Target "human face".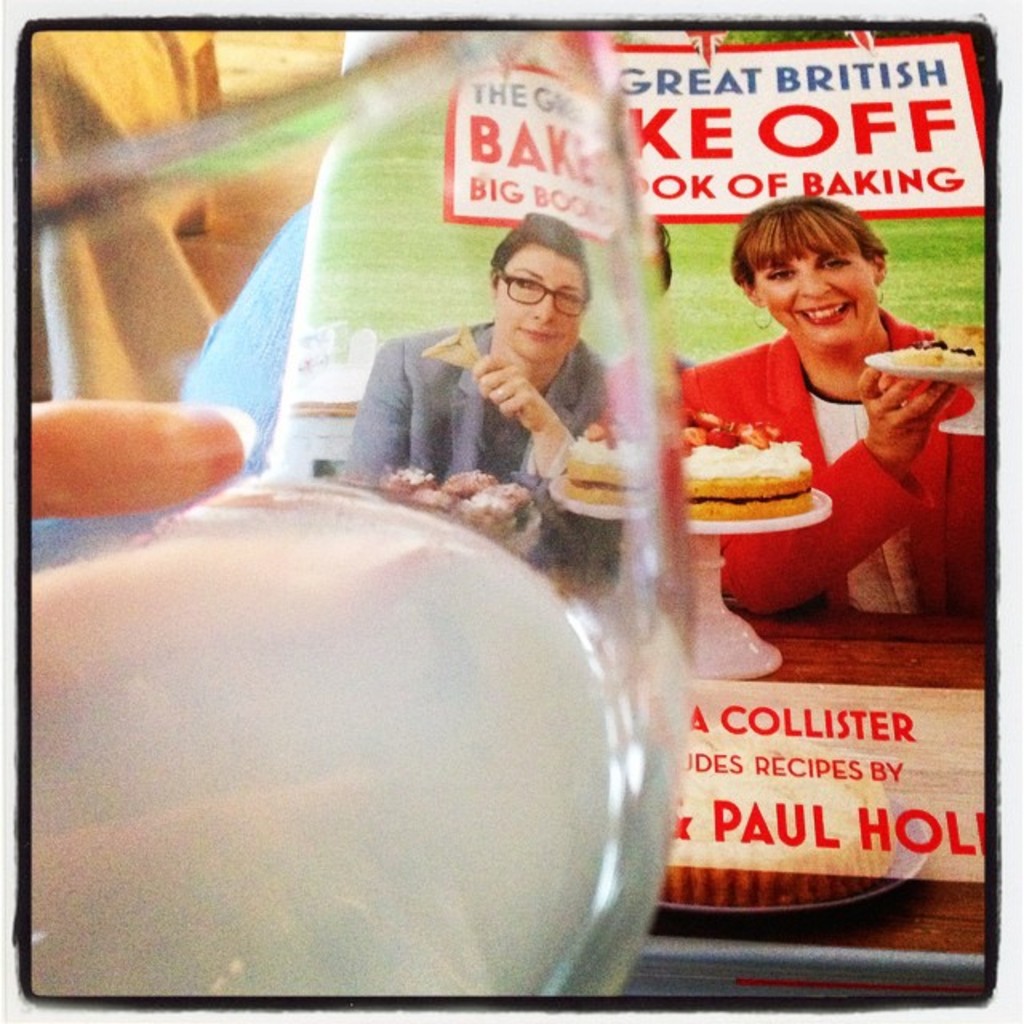
Target region: 749/242/882/349.
